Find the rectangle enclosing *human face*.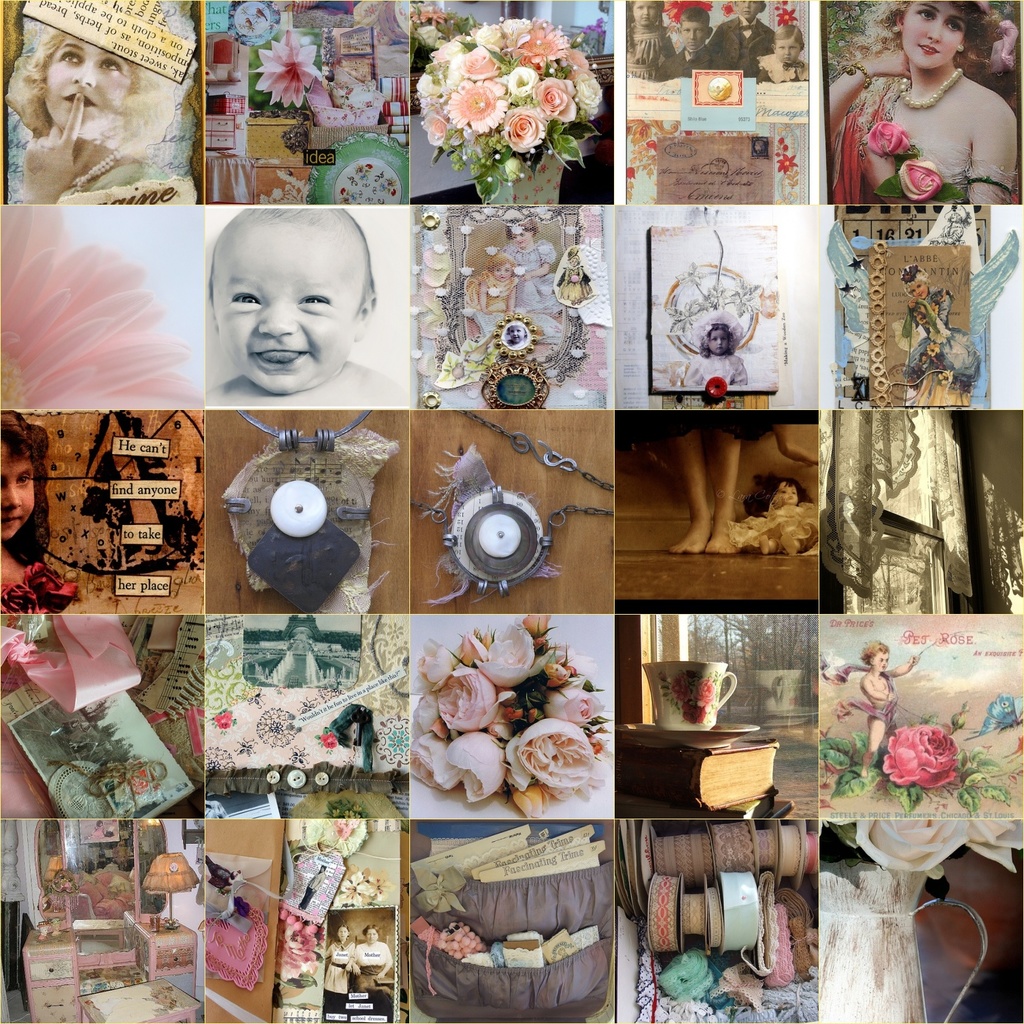
(872, 650, 890, 672).
